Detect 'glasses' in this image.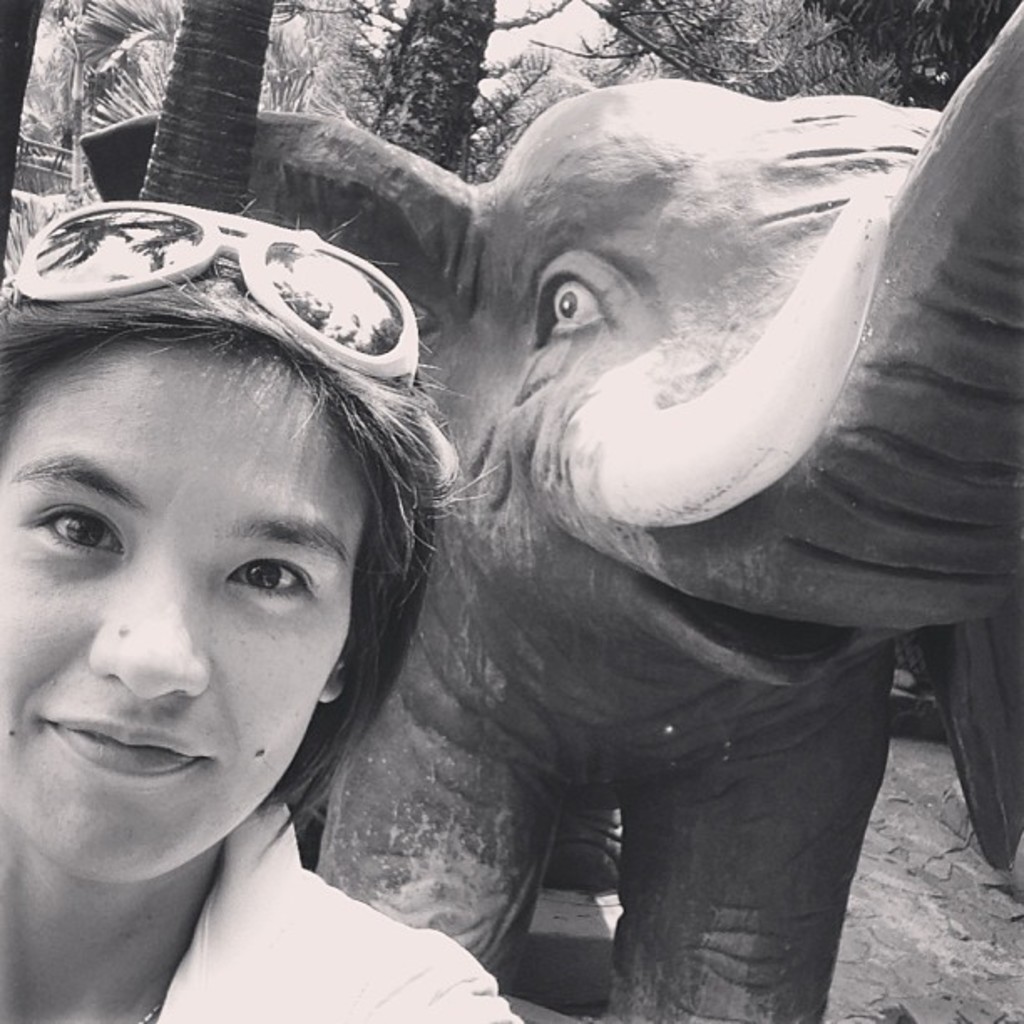
Detection: [x1=8, y1=192, x2=432, y2=407].
